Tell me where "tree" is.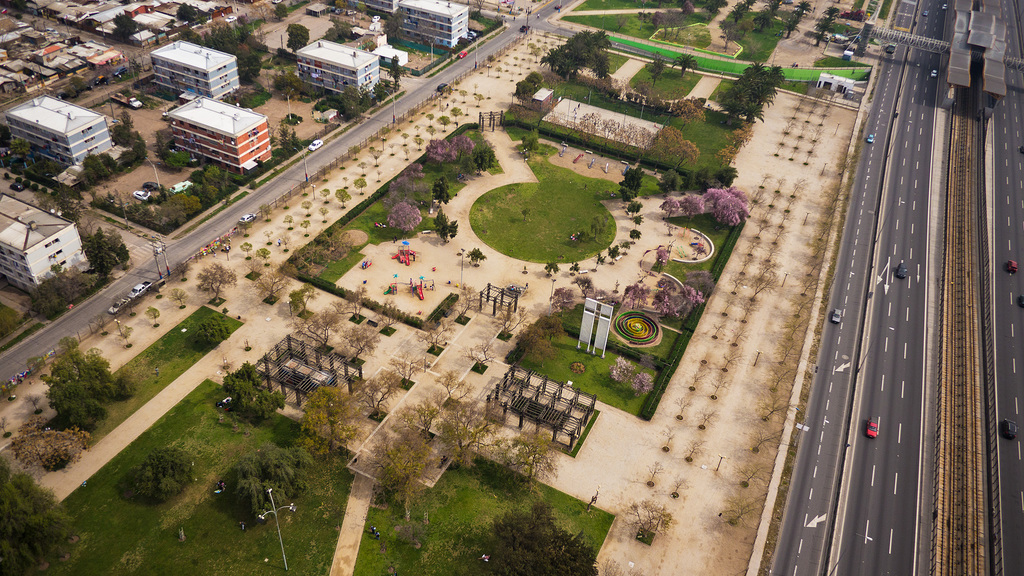
"tree" is at box=[520, 132, 539, 161].
